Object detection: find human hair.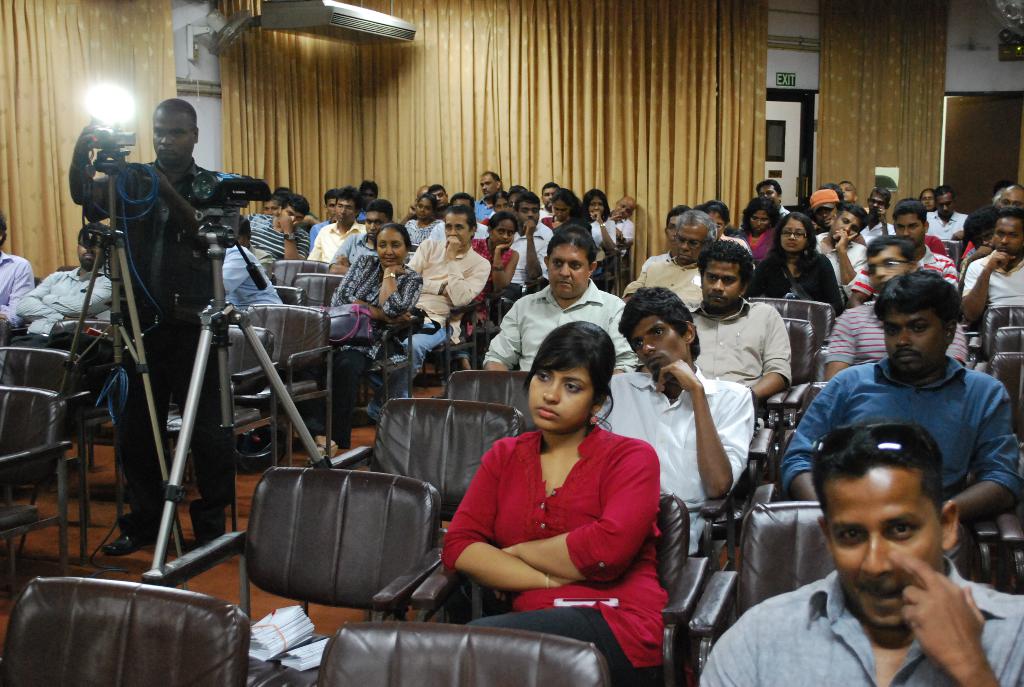
bbox=[428, 182, 447, 201].
